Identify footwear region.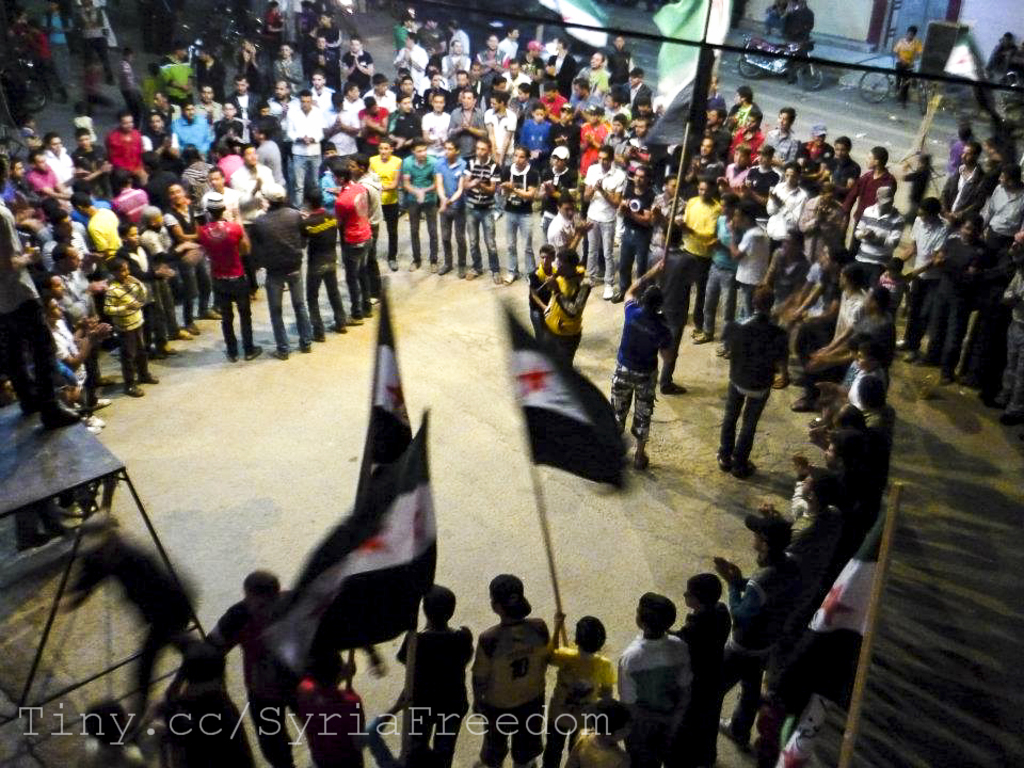
Region: Rect(614, 288, 623, 299).
